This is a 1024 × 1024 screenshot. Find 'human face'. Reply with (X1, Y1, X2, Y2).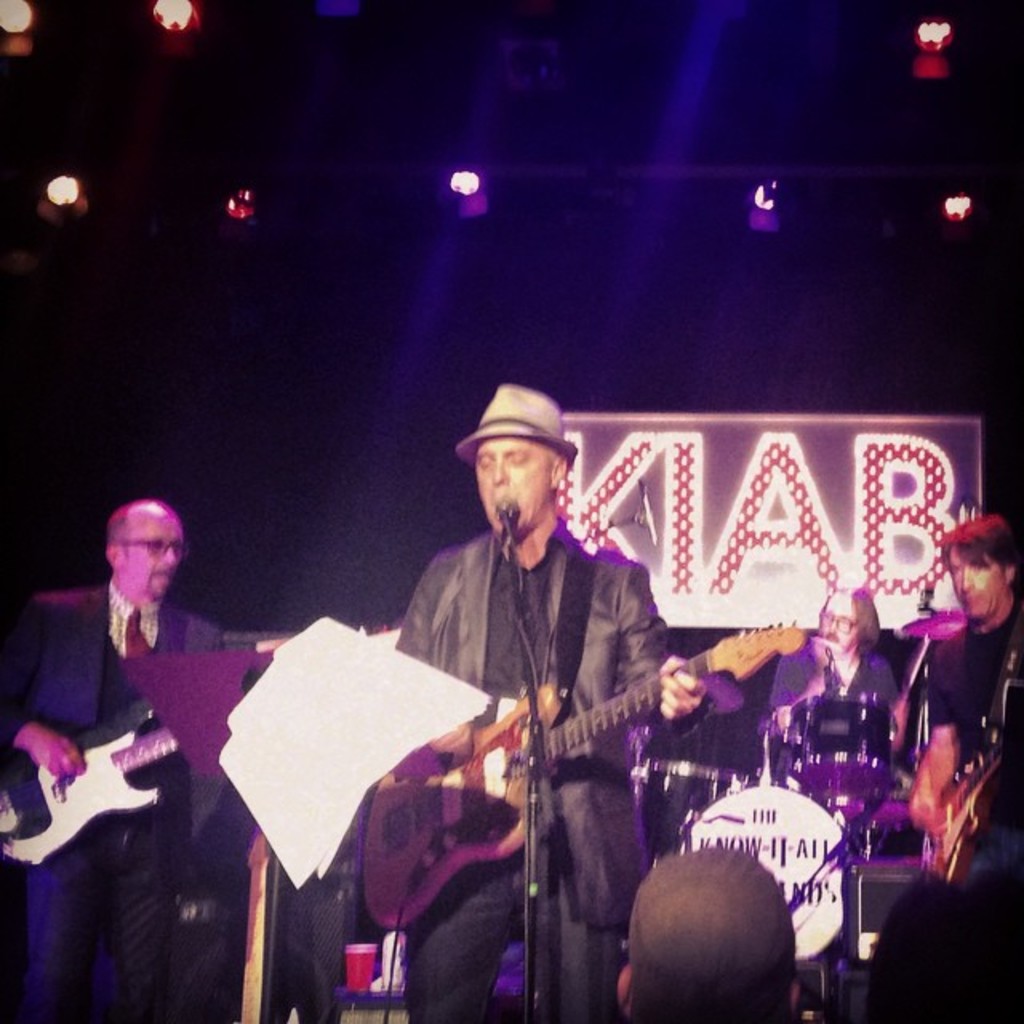
(123, 507, 189, 600).
